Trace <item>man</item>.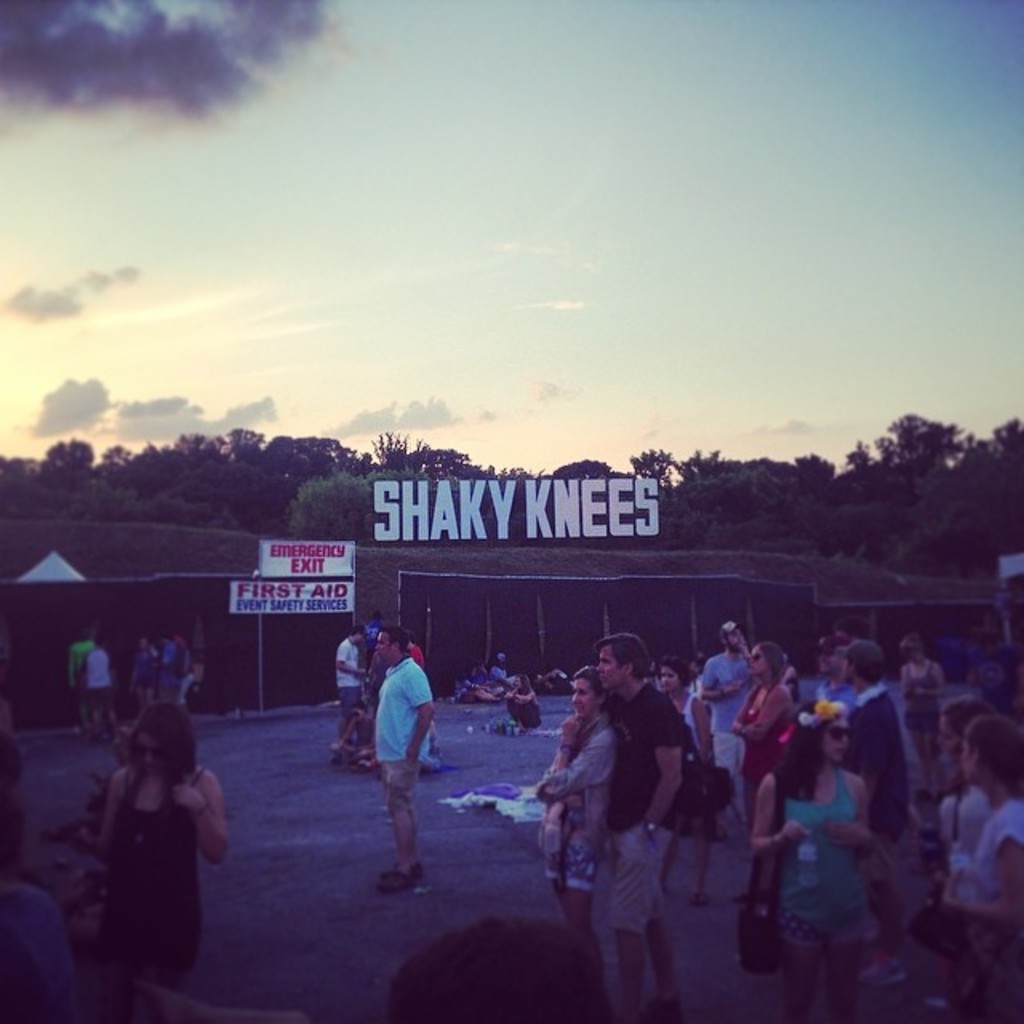
Traced to select_region(379, 624, 438, 901).
